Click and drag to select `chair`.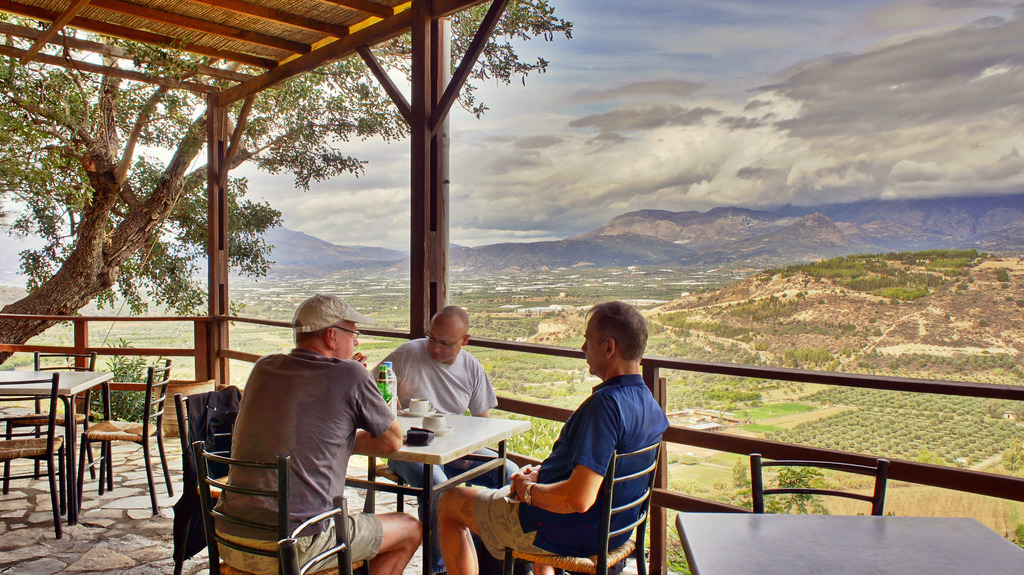
Selection: (173, 381, 243, 574).
